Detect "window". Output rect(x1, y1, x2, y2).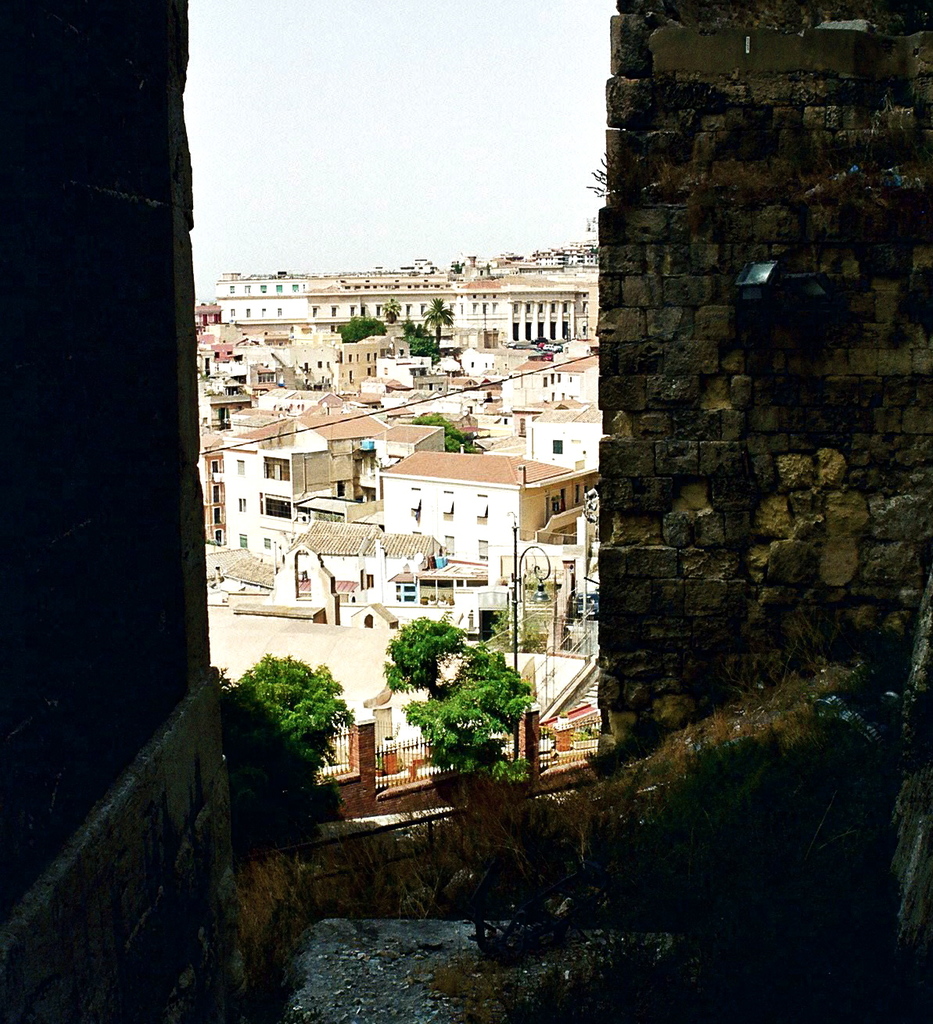
rect(418, 305, 425, 316).
